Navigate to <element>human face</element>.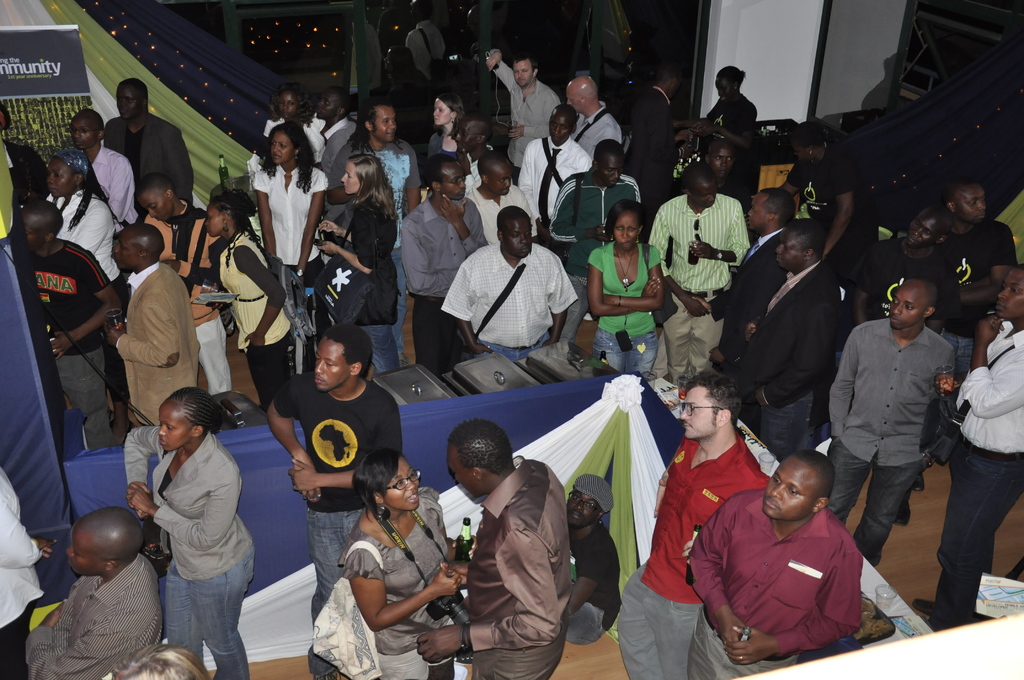
Navigation target: bbox=(342, 164, 359, 196).
